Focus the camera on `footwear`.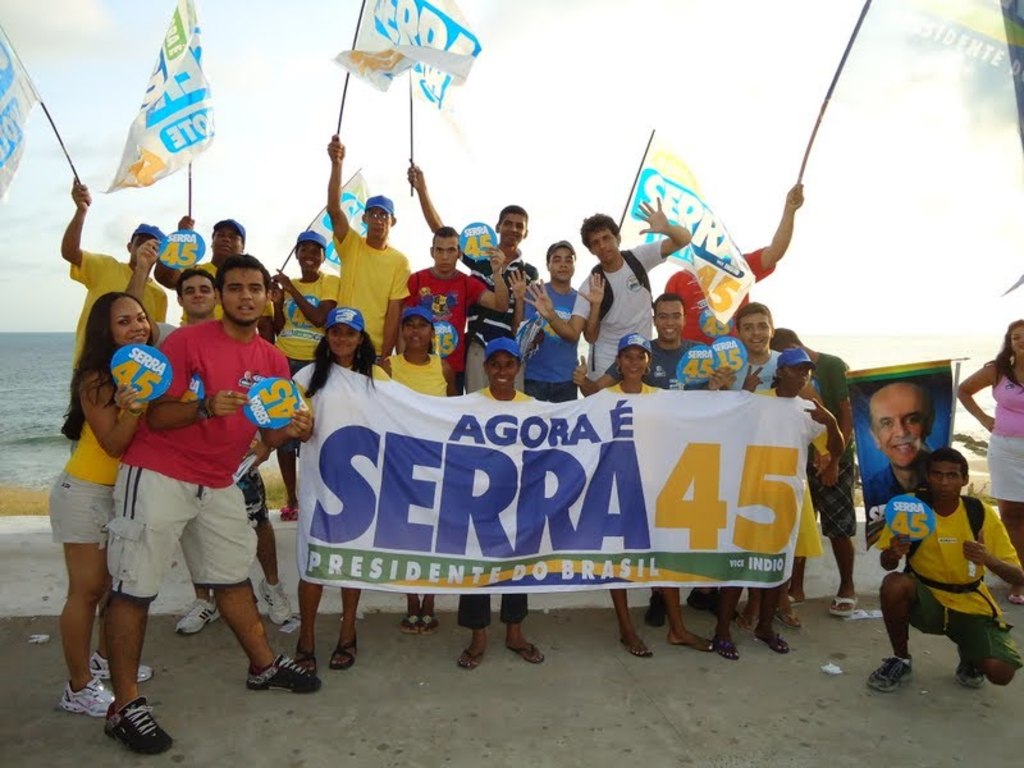
Focus region: (x1=645, y1=593, x2=664, y2=625).
